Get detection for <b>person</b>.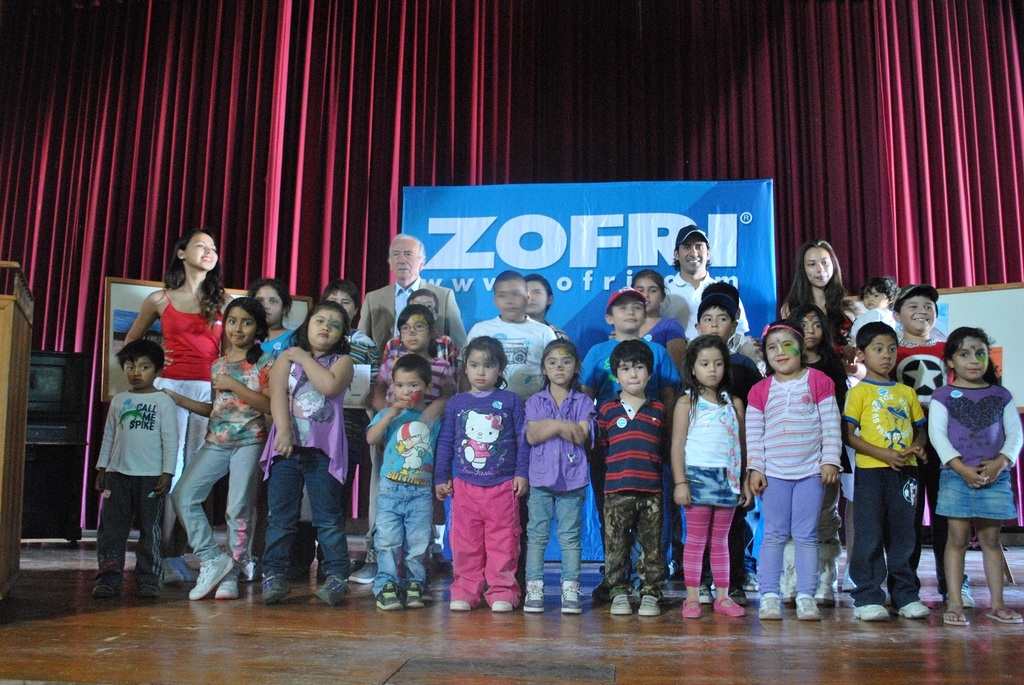
Detection: (356, 231, 465, 373).
